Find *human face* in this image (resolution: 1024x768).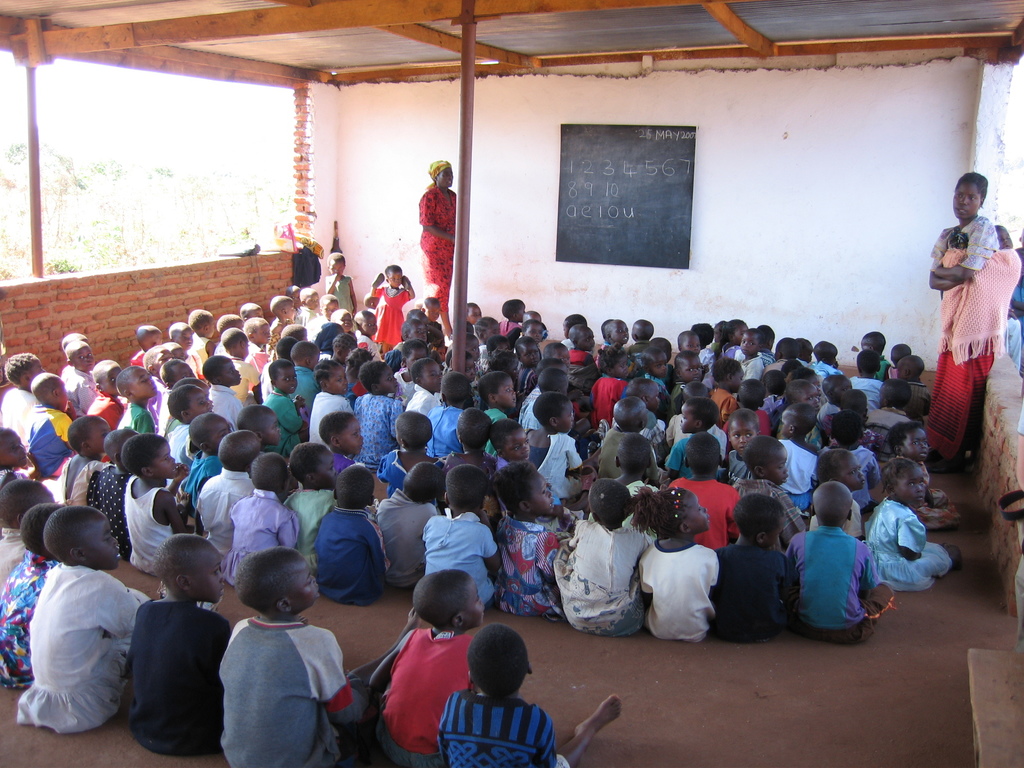
[188,388,210,415].
